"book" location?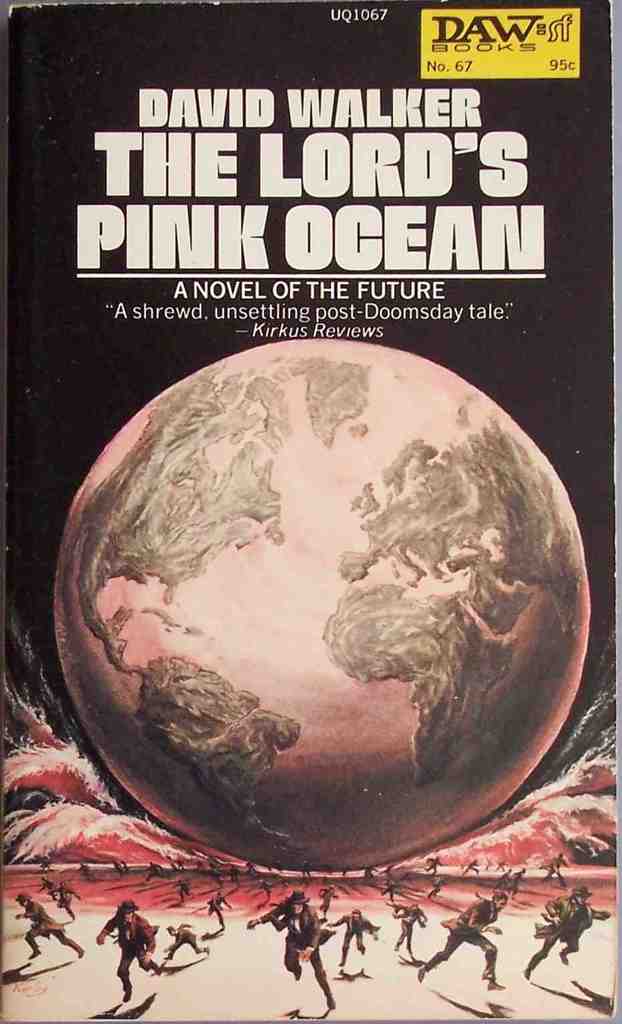
<bbox>0, 0, 620, 1023</bbox>
